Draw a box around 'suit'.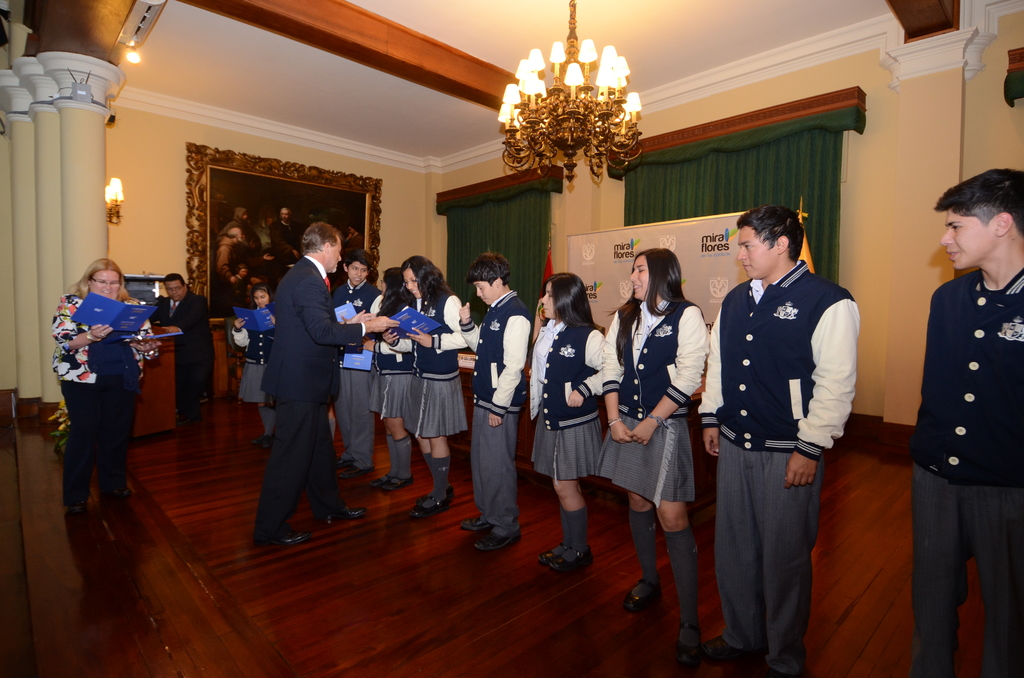
crop(895, 239, 1017, 662).
